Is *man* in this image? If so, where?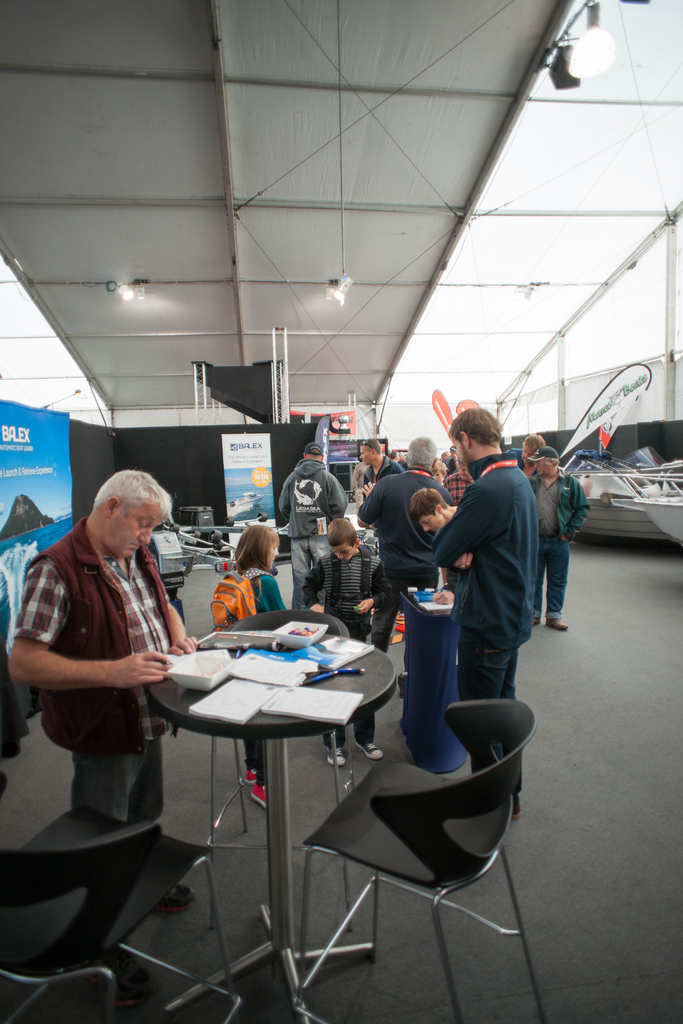
Yes, at rect(527, 444, 588, 630).
